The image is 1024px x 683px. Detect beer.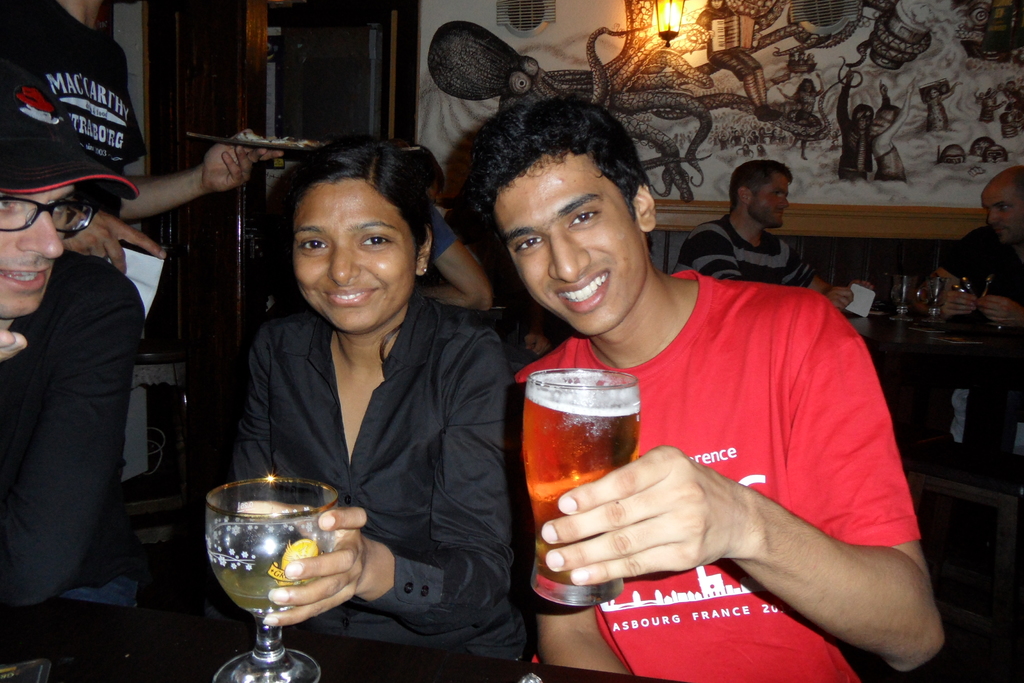
Detection: box(220, 479, 351, 682).
